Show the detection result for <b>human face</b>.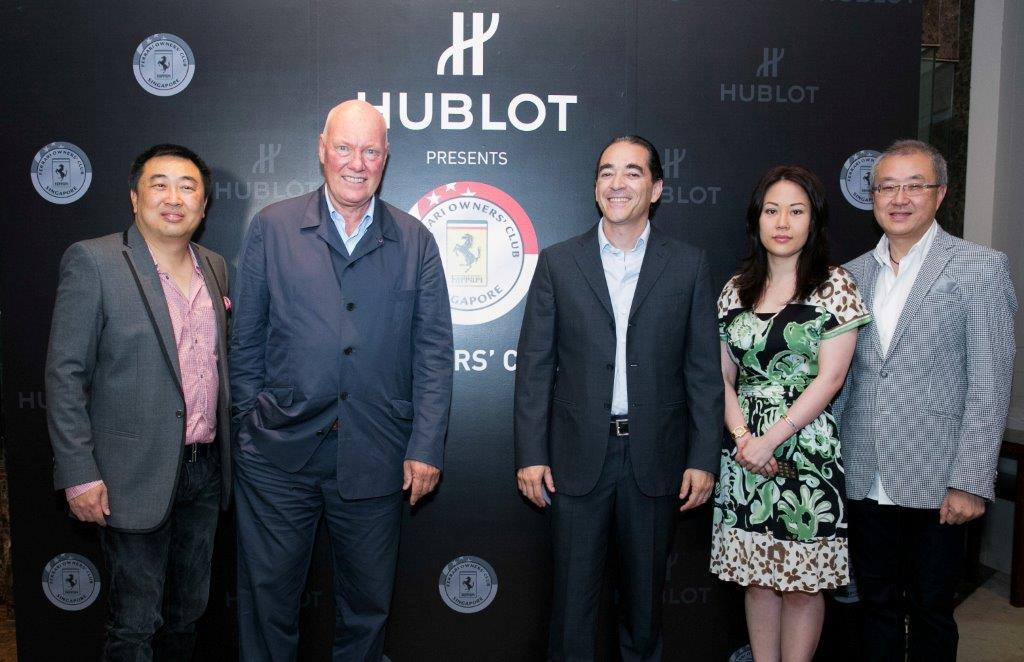
crop(860, 165, 943, 237).
